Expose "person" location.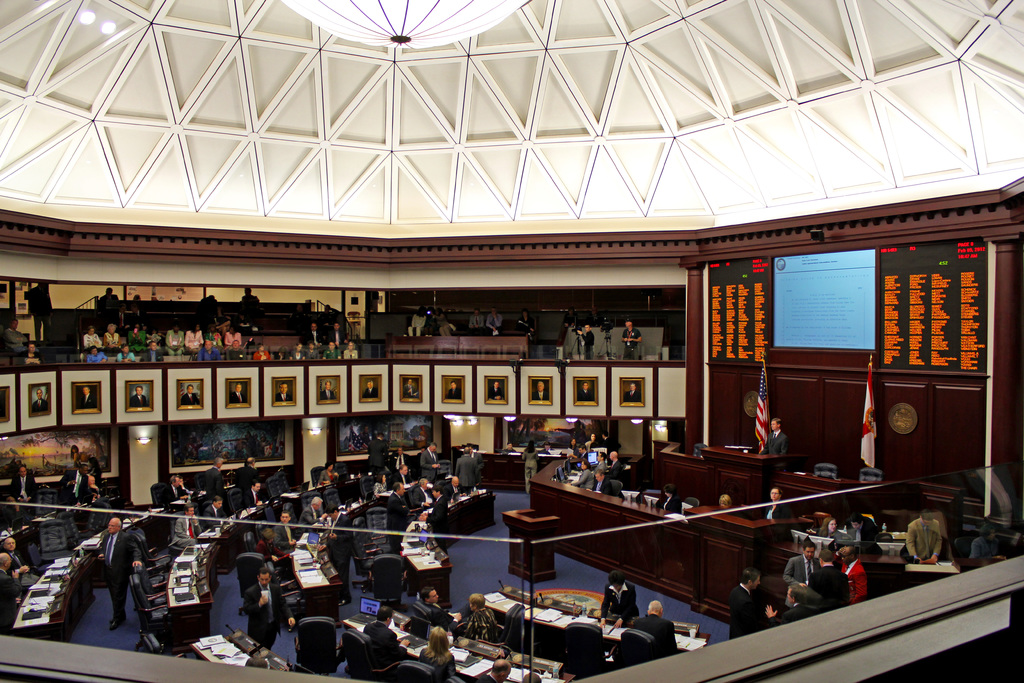
Exposed at bbox=(198, 453, 224, 498).
